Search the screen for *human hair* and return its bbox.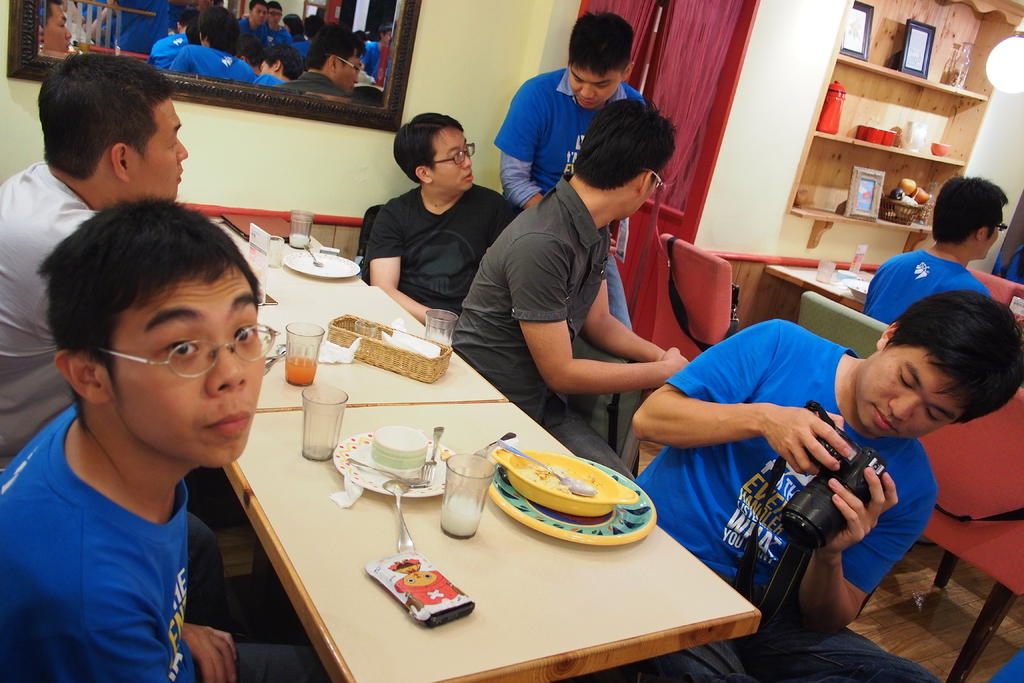
Found: [left=30, top=56, right=182, bottom=200].
